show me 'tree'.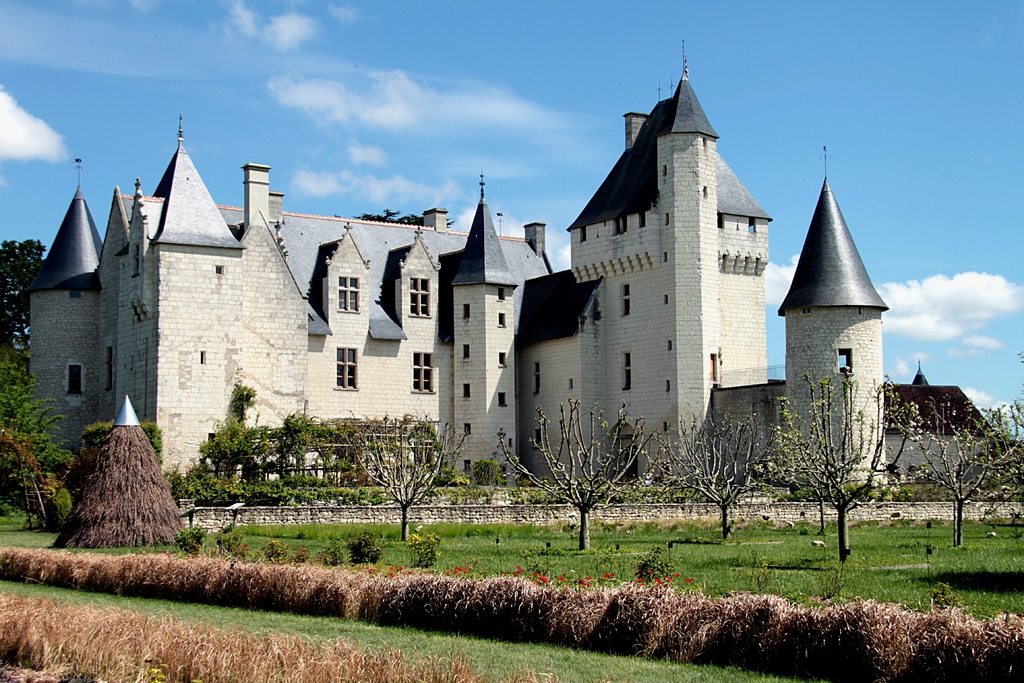
'tree' is here: BBox(652, 401, 774, 547).
